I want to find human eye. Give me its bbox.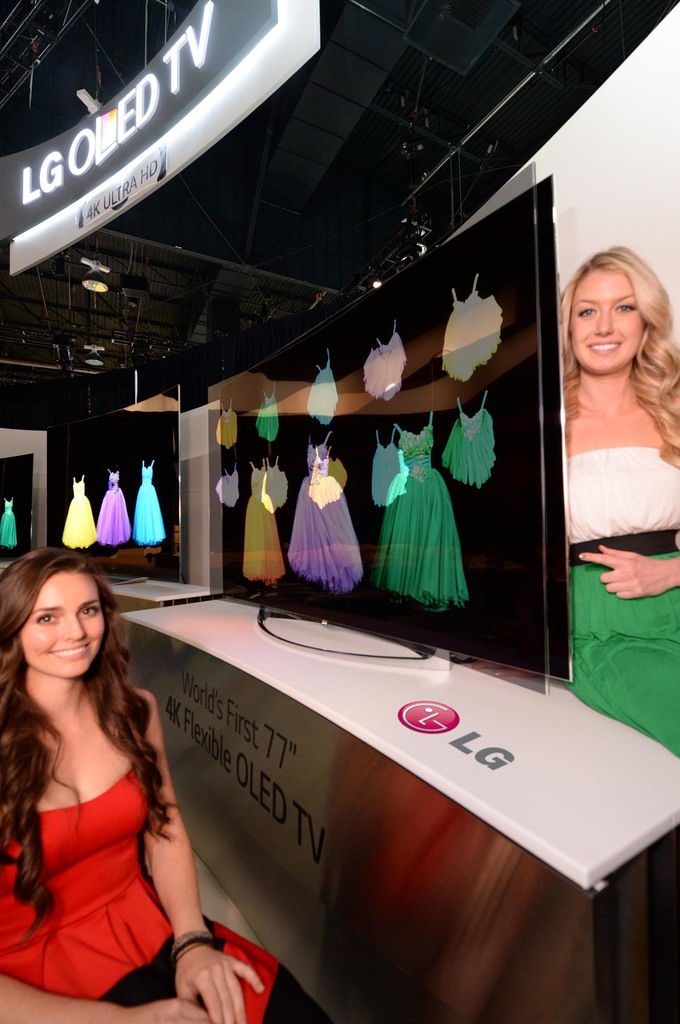
(x1=33, y1=612, x2=58, y2=627).
